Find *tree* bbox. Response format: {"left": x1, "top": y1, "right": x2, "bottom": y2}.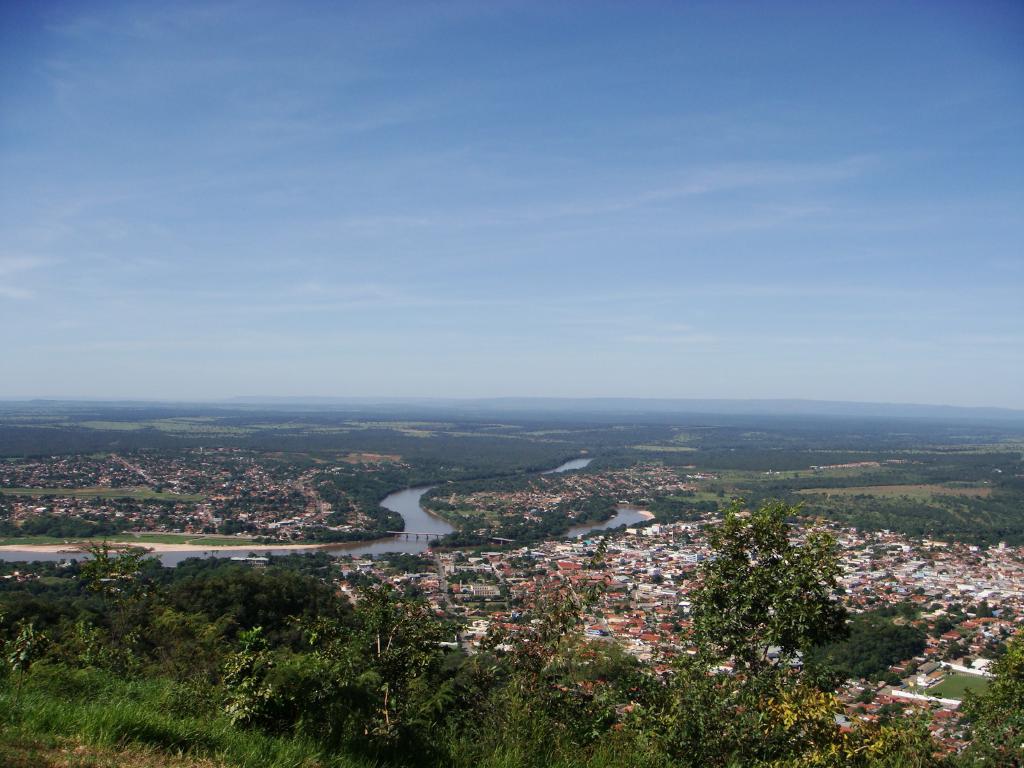
{"left": 357, "top": 580, "right": 468, "bottom": 745}.
